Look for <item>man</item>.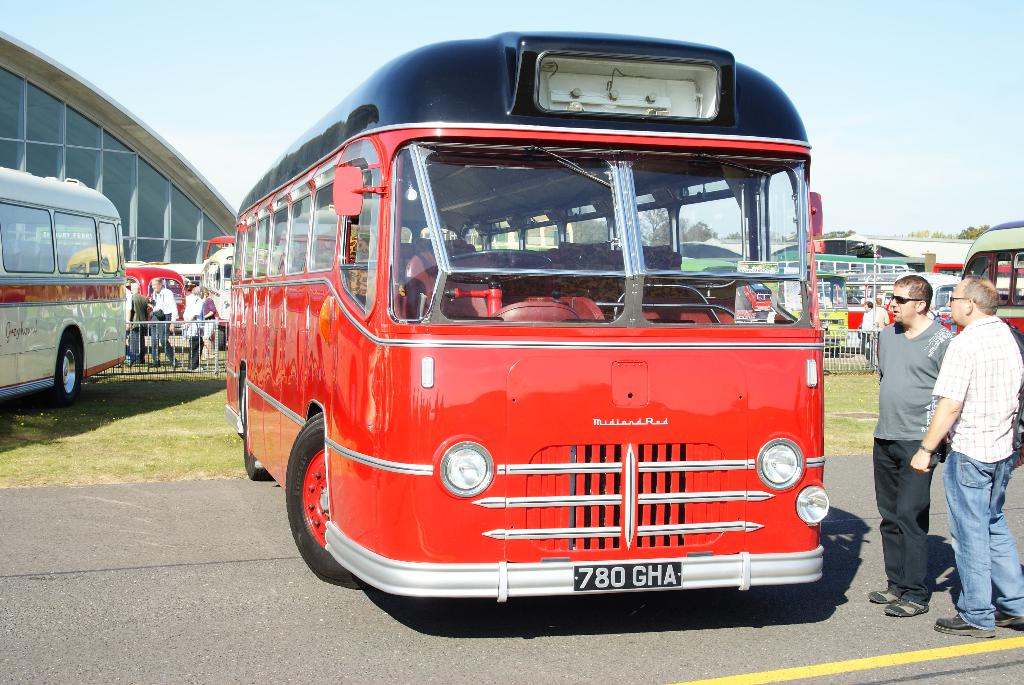
Found: (868,297,886,330).
